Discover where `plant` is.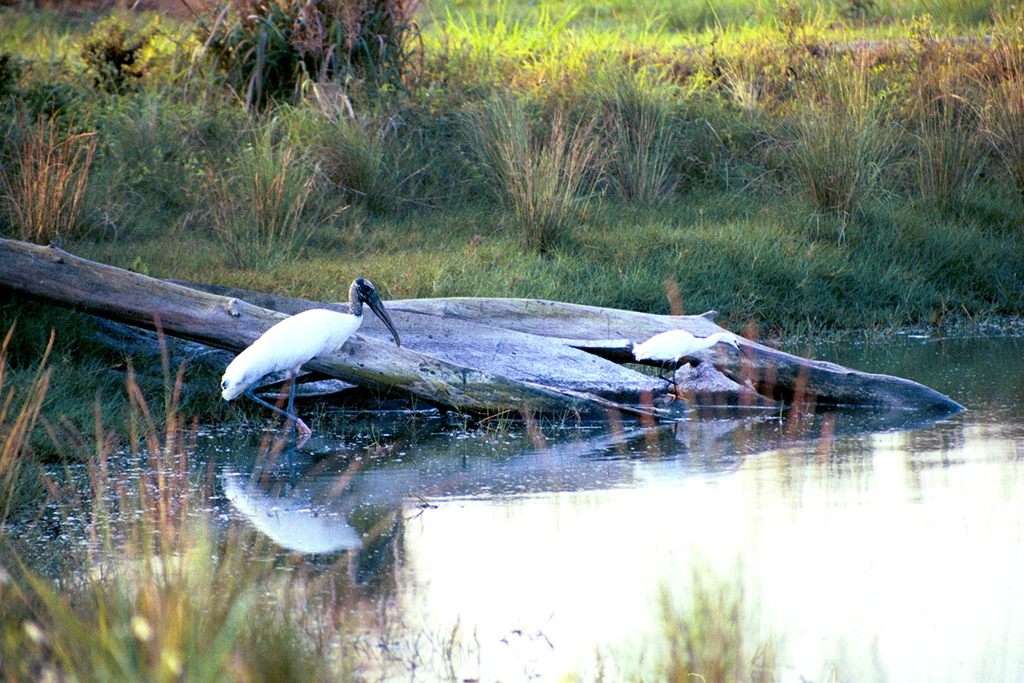
Discovered at [left=0, top=311, right=513, bottom=682].
